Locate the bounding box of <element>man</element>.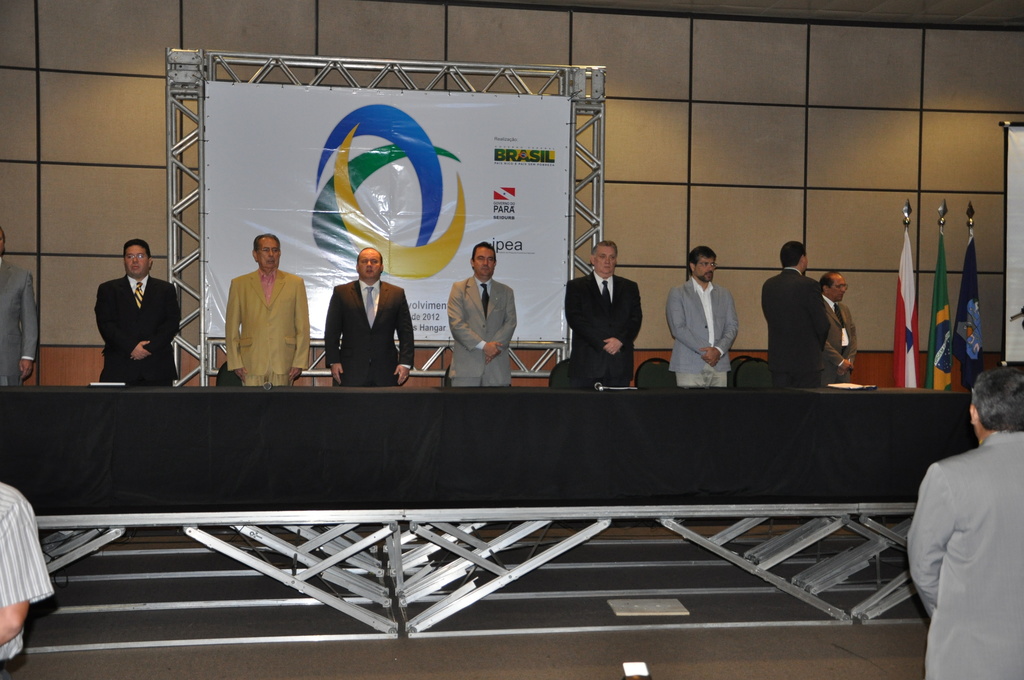
Bounding box: region(84, 235, 183, 388).
